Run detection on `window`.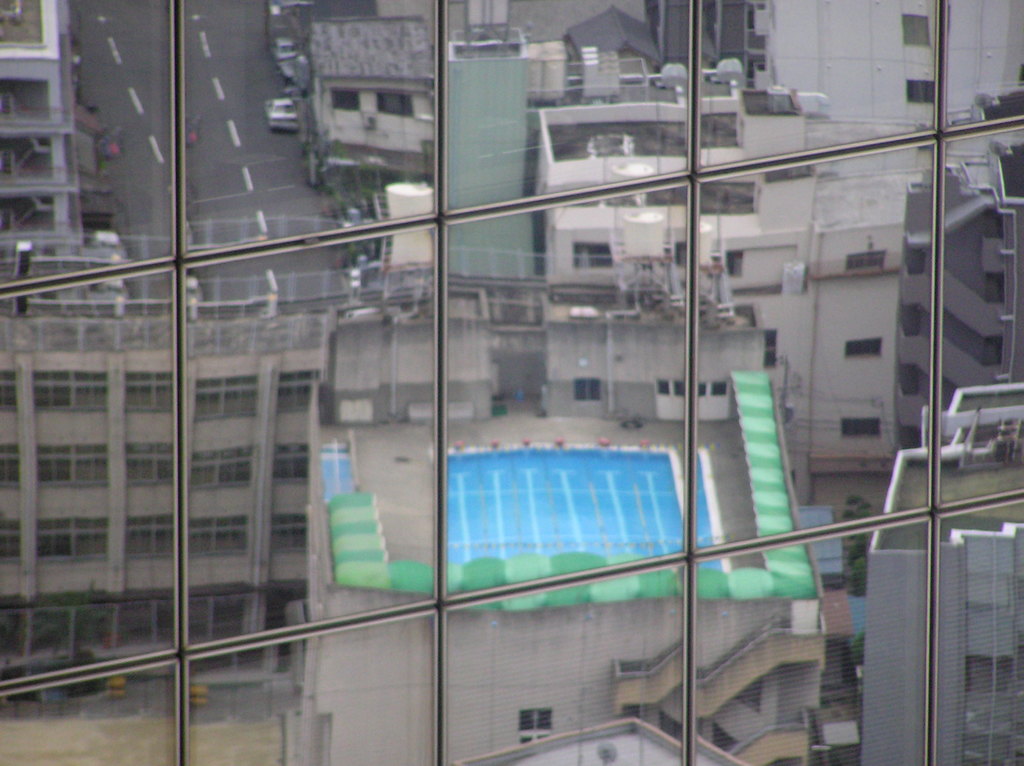
Result: left=270, top=442, right=307, bottom=484.
